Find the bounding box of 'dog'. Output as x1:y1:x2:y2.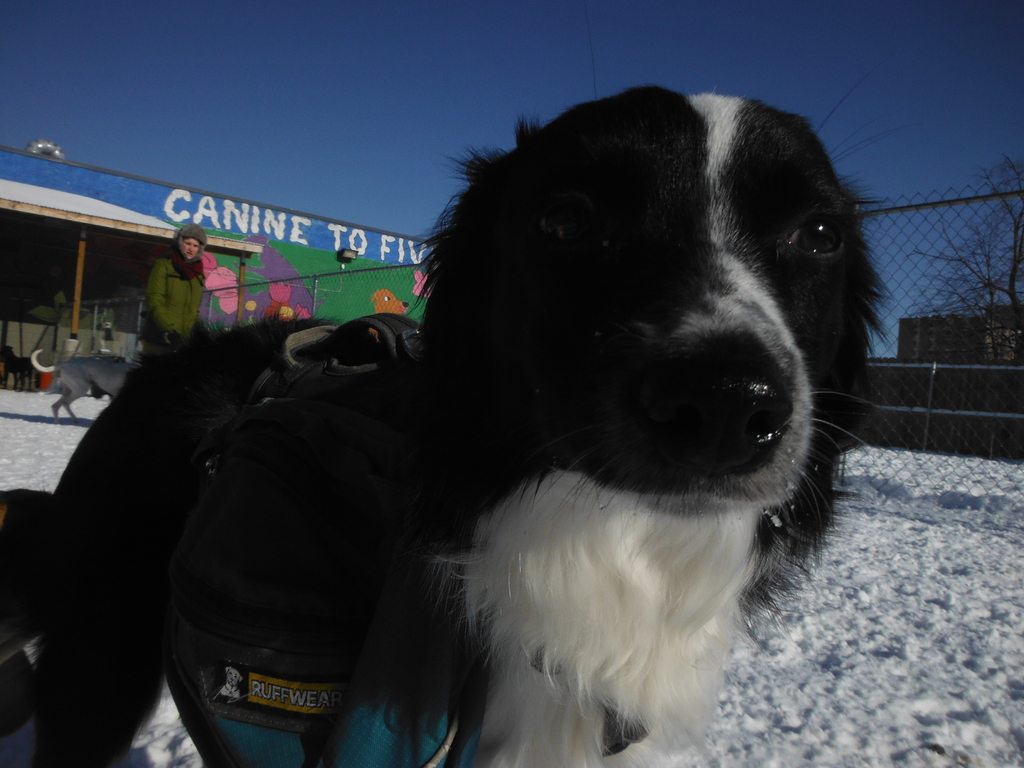
27:12:922:767.
